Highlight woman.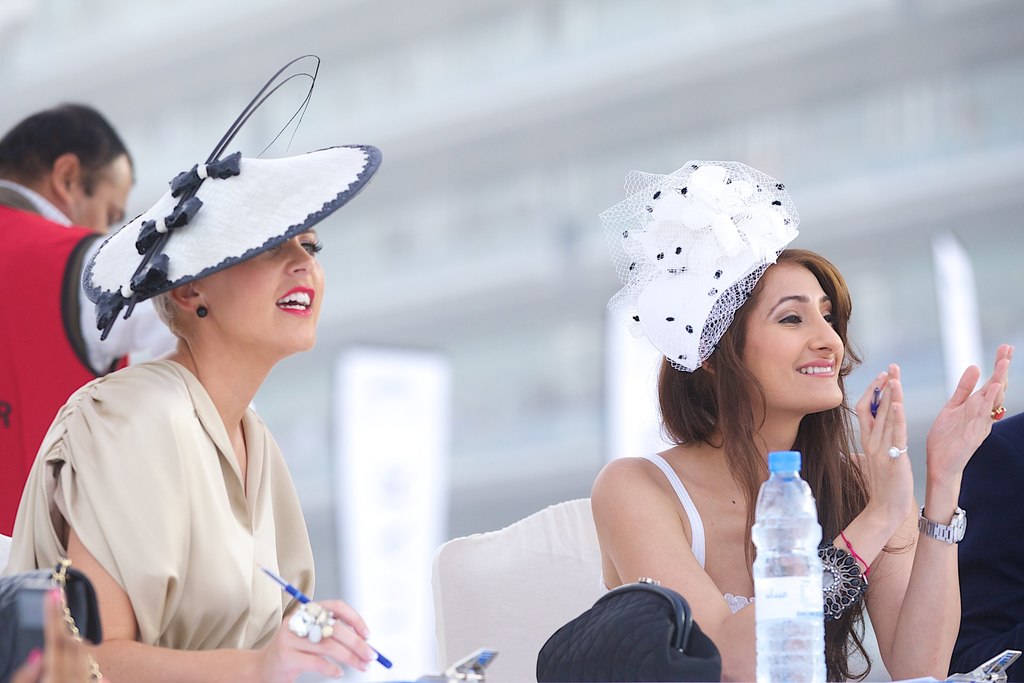
Highlighted region: [1,229,374,682].
